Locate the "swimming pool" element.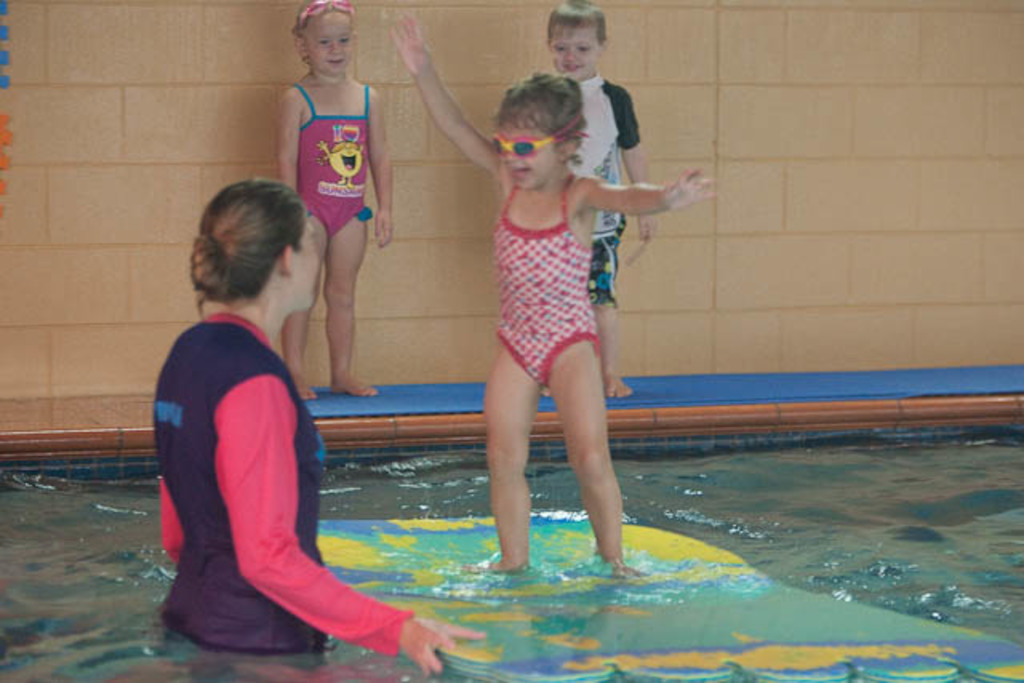
Element bbox: (0, 395, 1022, 681).
